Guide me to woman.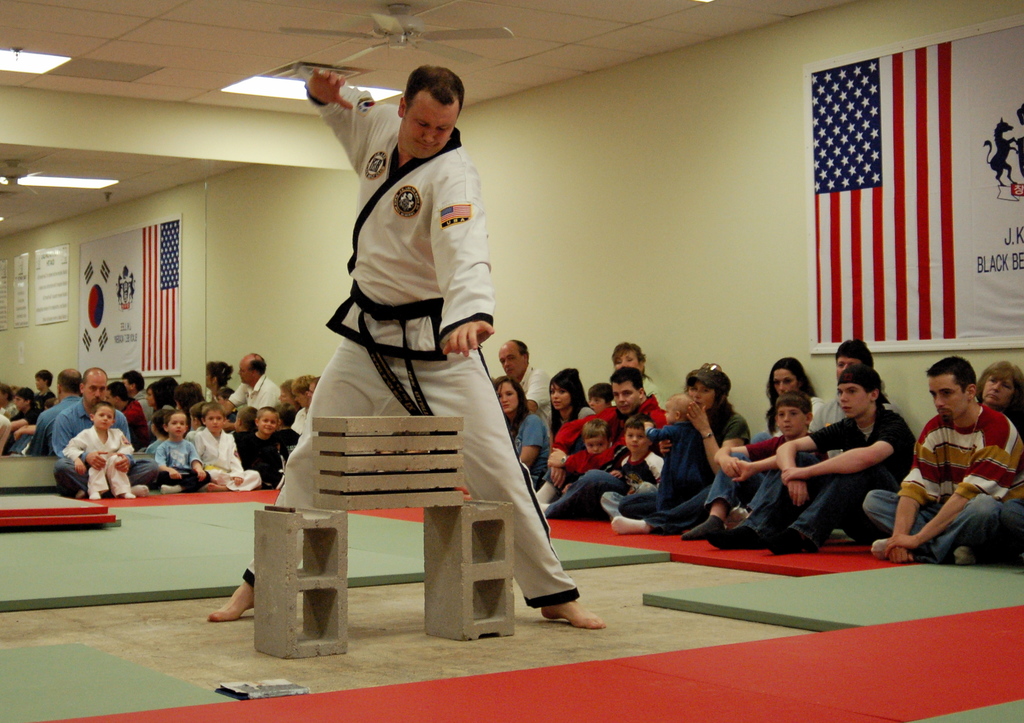
Guidance: [x1=612, y1=362, x2=753, y2=521].
